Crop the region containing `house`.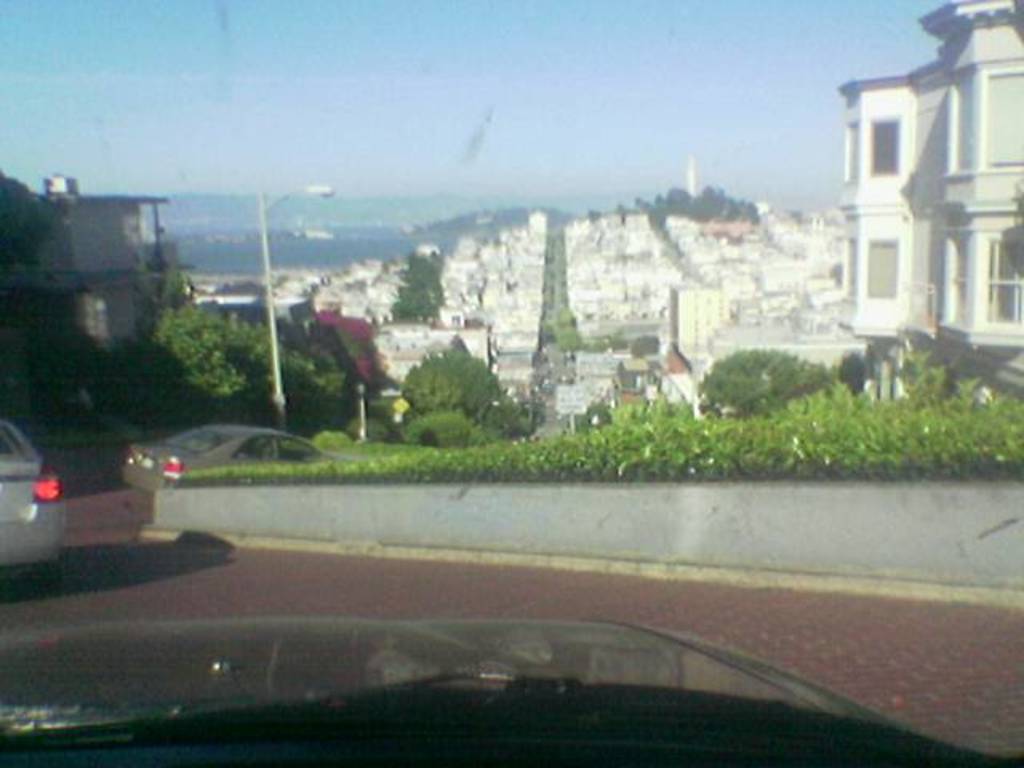
Crop region: box=[706, 330, 875, 370].
